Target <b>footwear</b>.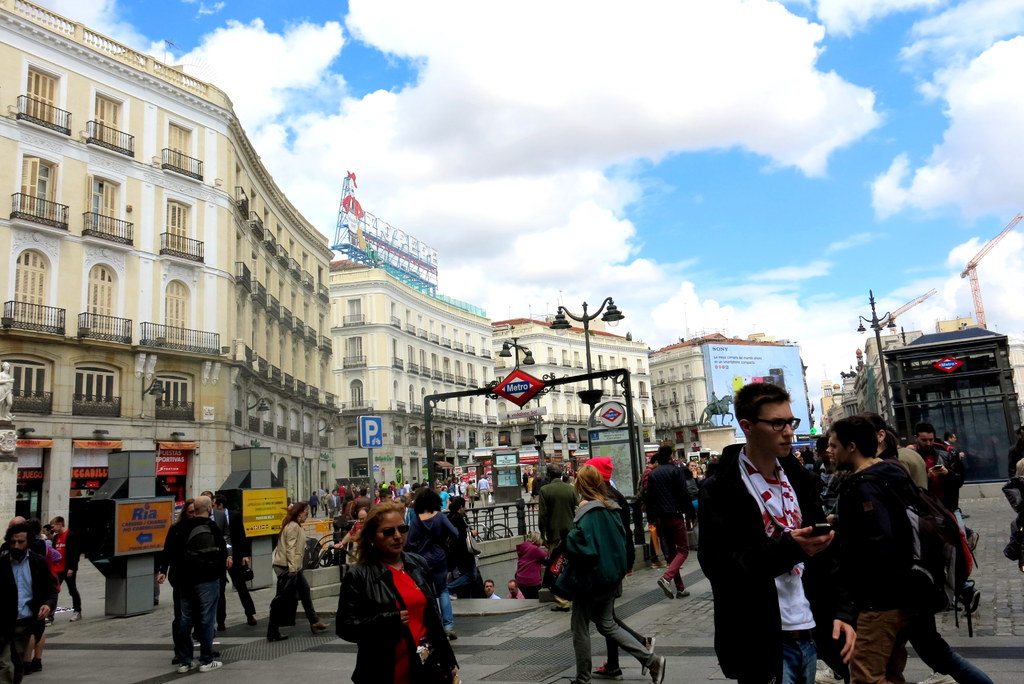
Target region: box(262, 623, 287, 643).
